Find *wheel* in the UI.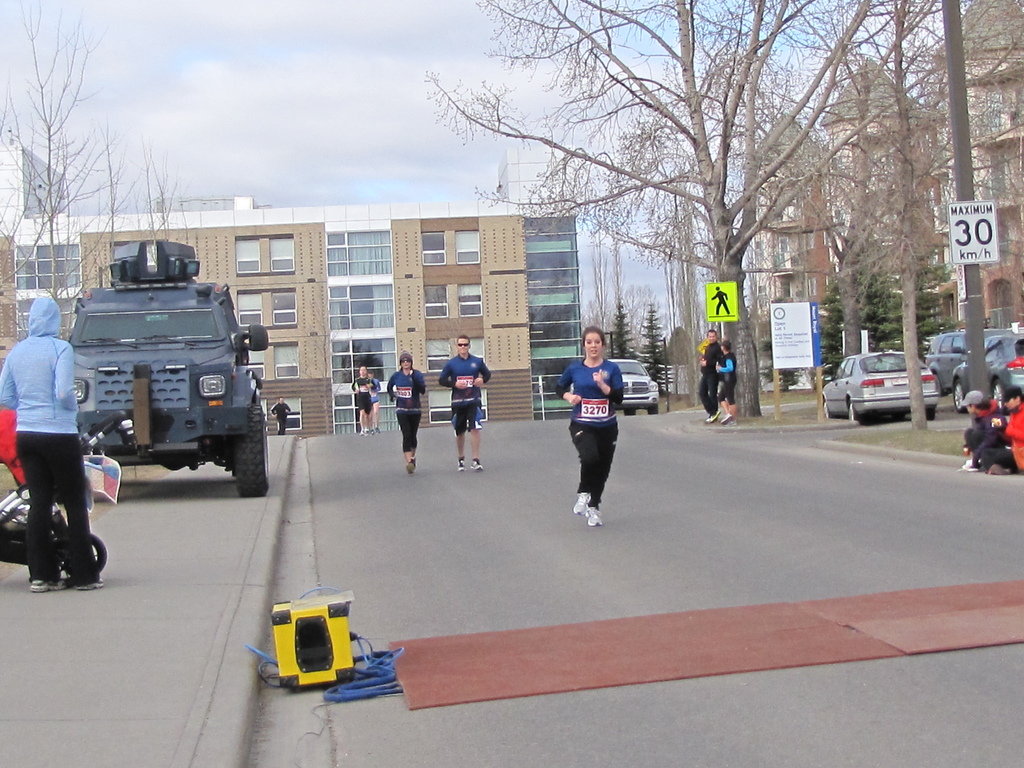
UI element at 952,381,967,415.
